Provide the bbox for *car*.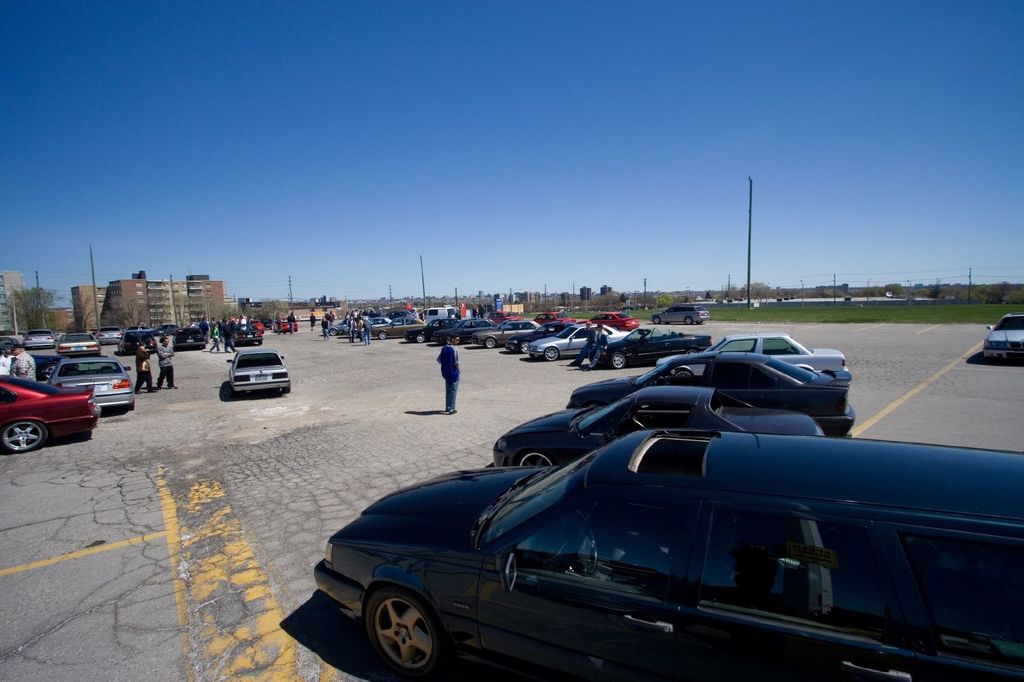
left=110, top=319, right=291, bottom=351.
